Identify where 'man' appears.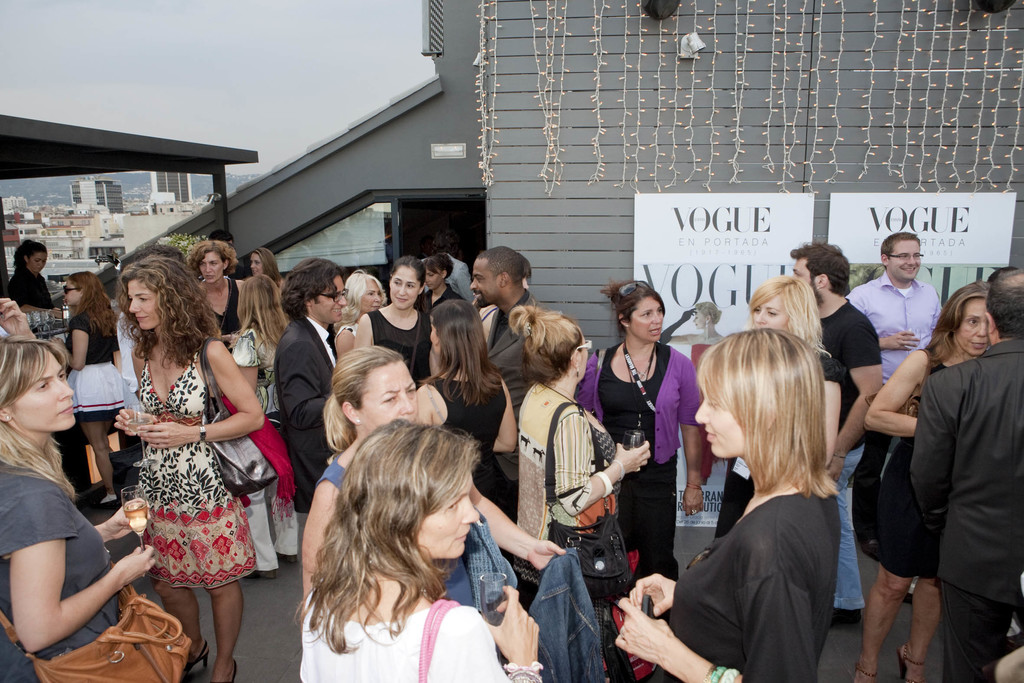
Appears at left=788, top=245, right=883, bottom=622.
